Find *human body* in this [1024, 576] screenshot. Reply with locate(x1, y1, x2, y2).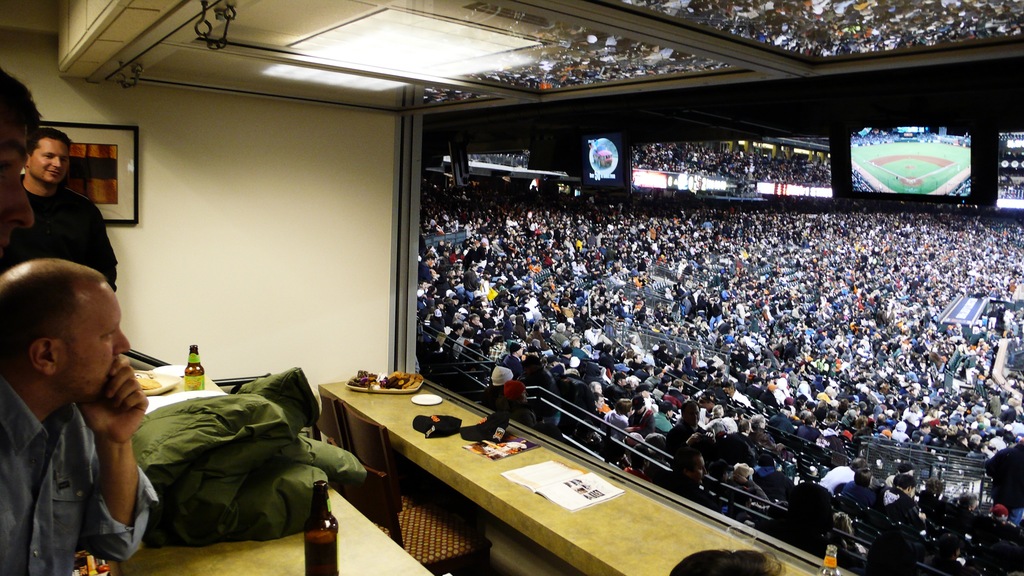
locate(508, 282, 518, 296).
